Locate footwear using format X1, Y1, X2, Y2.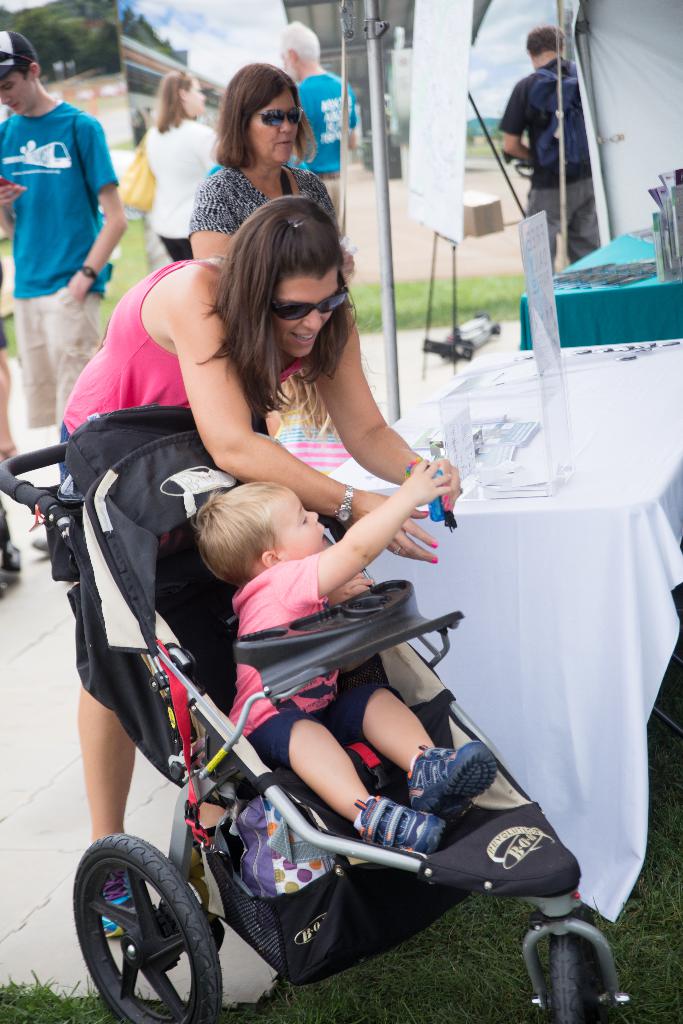
105, 869, 137, 937.
